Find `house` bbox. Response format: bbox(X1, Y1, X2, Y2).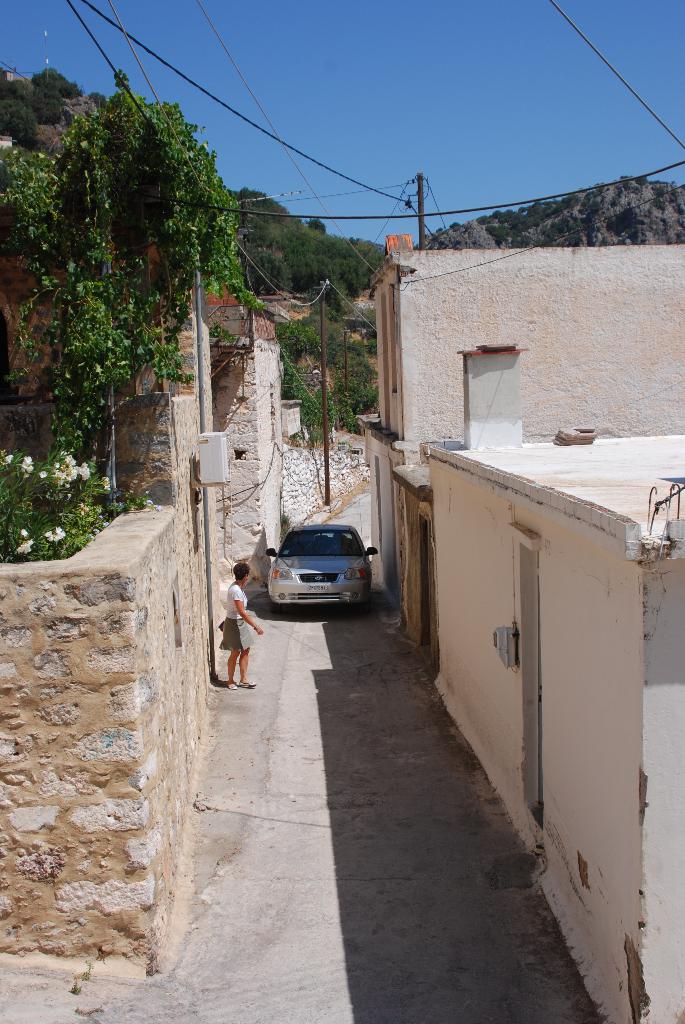
bbox(303, 170, 684, 936).
